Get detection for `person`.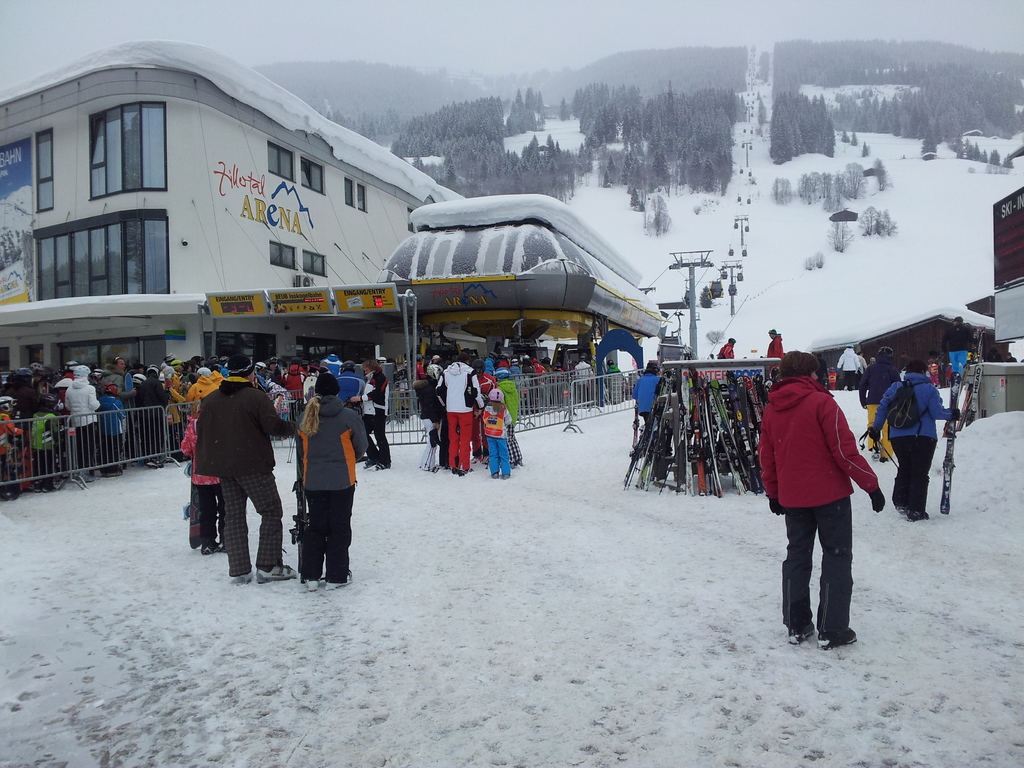
Detection: x1=171, y1=363, x2=227, y2=412.
